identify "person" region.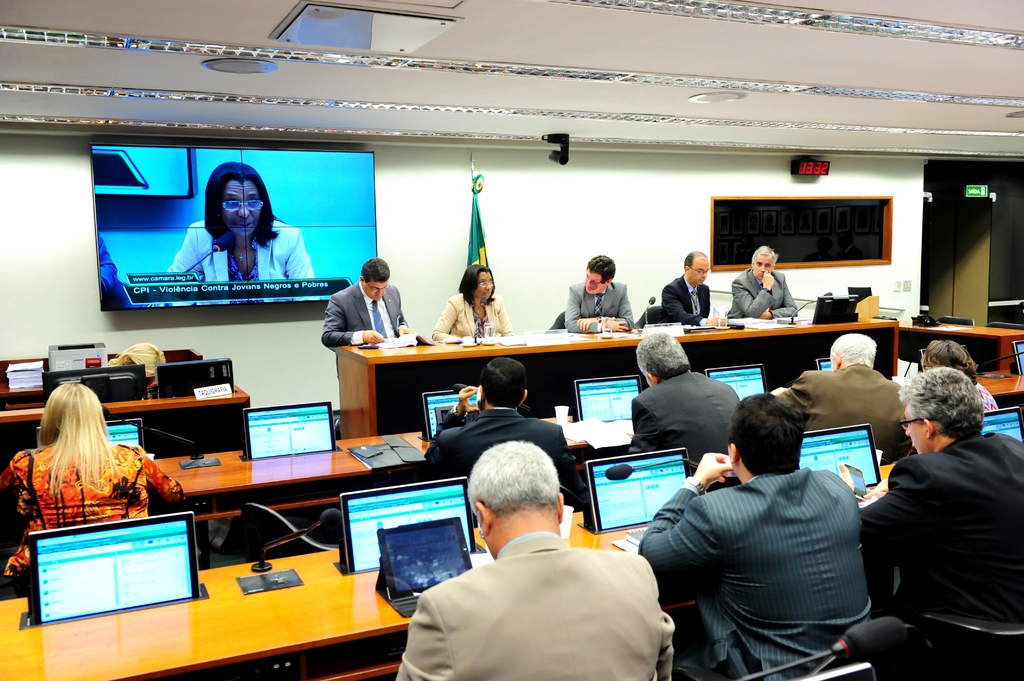
Region: left=0, top=380, right=188, bottom=581.
